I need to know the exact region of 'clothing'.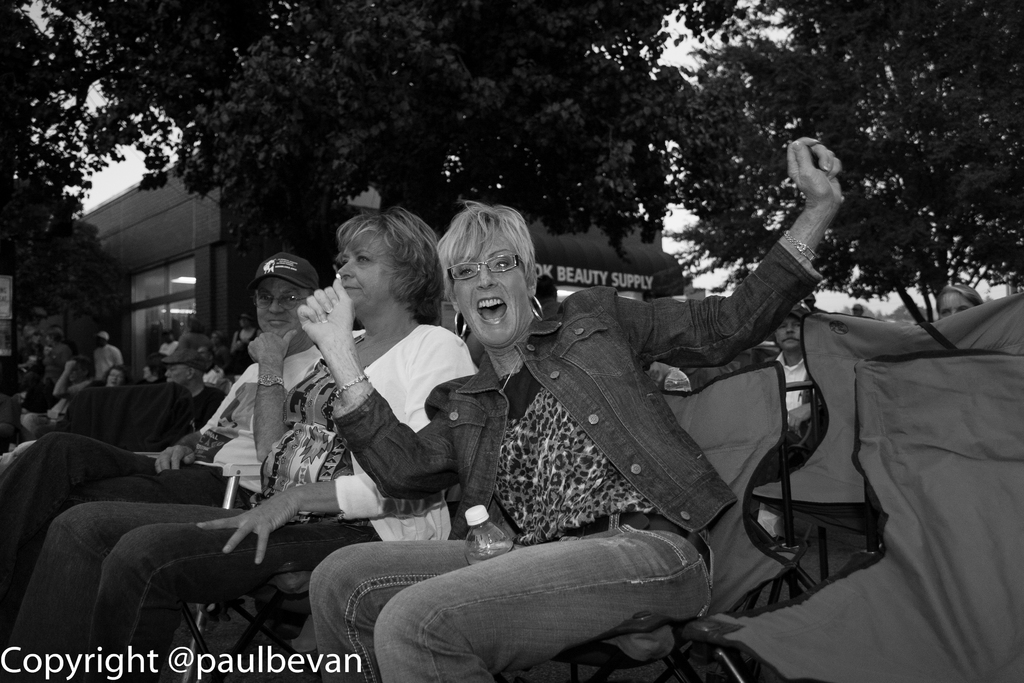
Region: x1=92, y1=323, x2=124, y2=393.
